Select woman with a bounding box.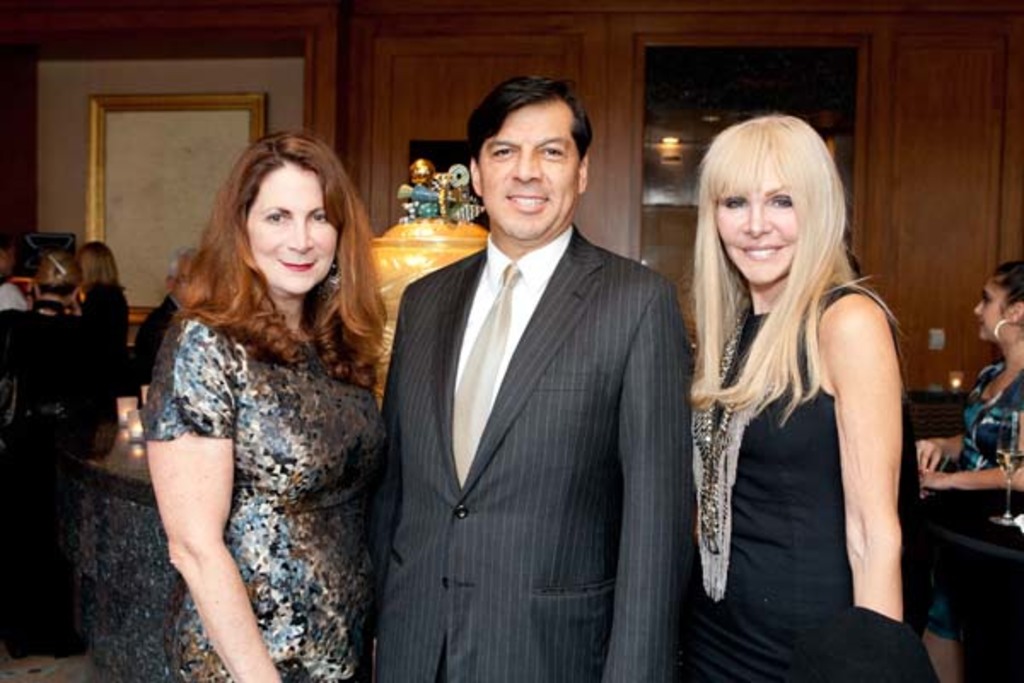
[left=135, top=131, right=393, bottom=681].
